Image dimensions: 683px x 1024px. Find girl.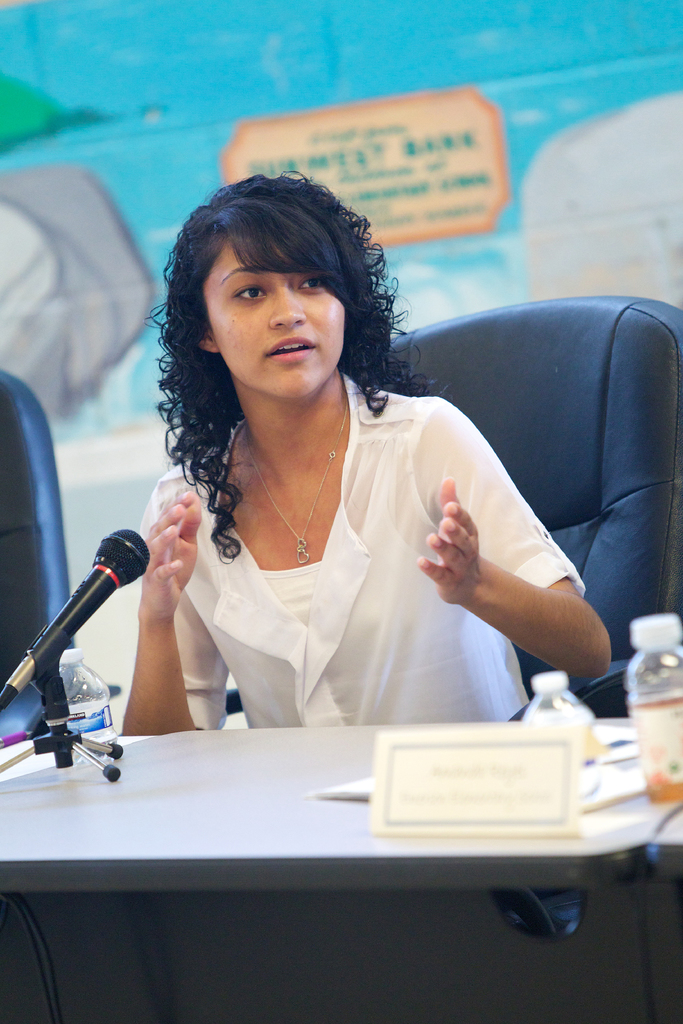
bbox=(110, 174, 609, 727).
